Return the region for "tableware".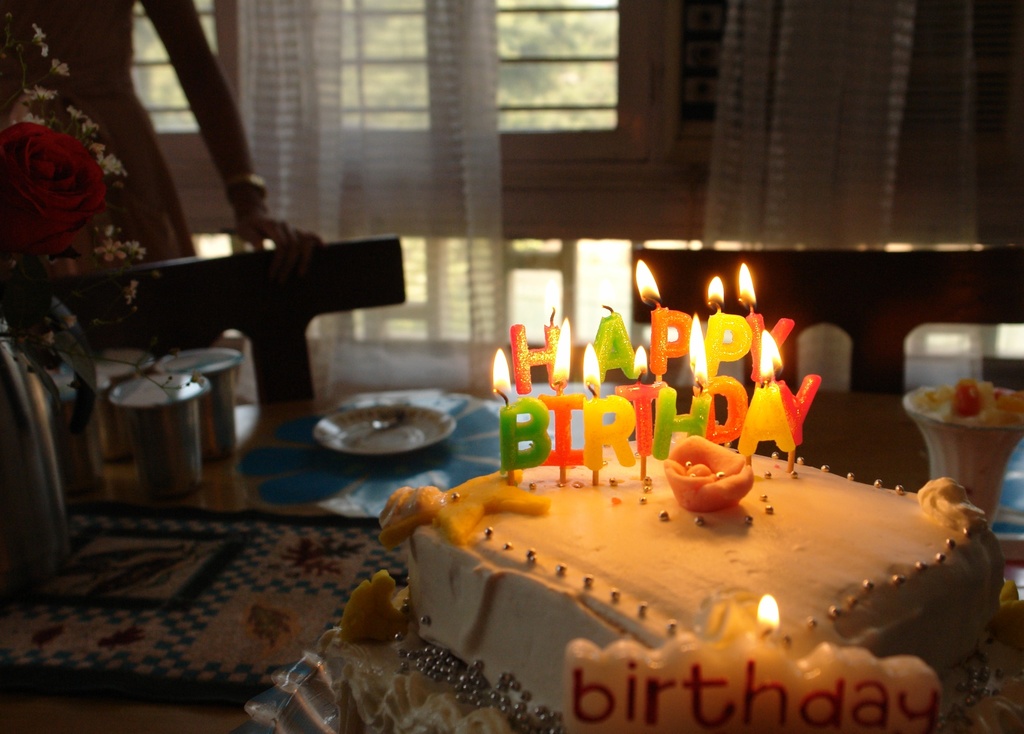
x1=308 y1=396 x2=474 y2=481.
